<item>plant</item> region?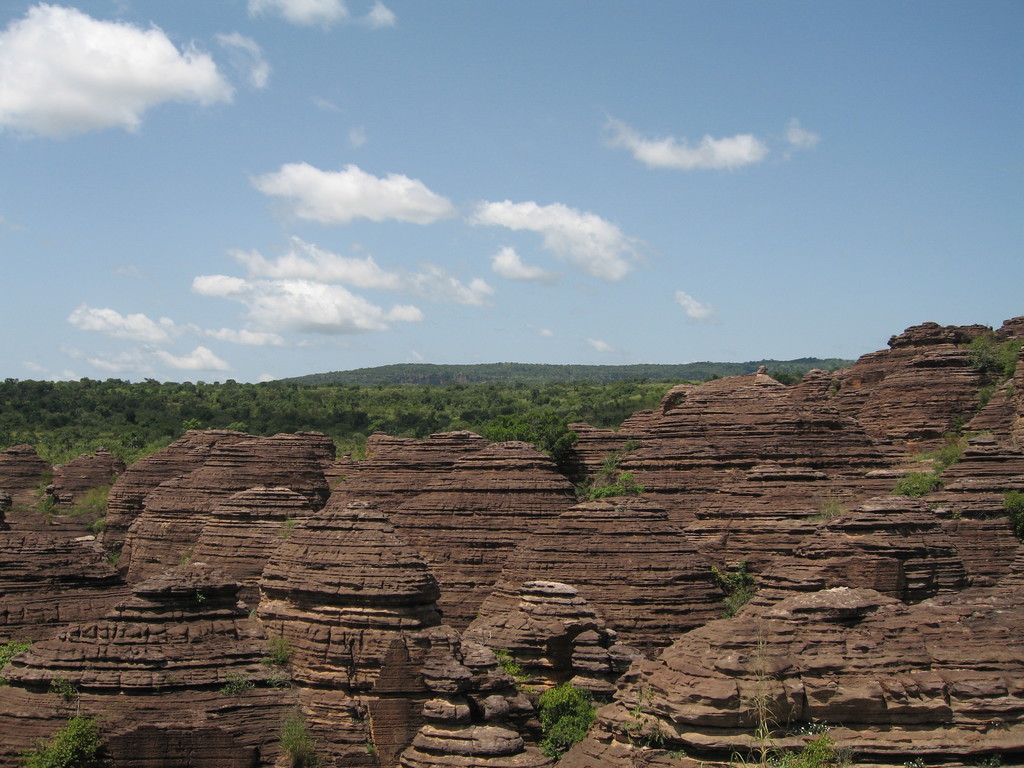
29:712:109:767
